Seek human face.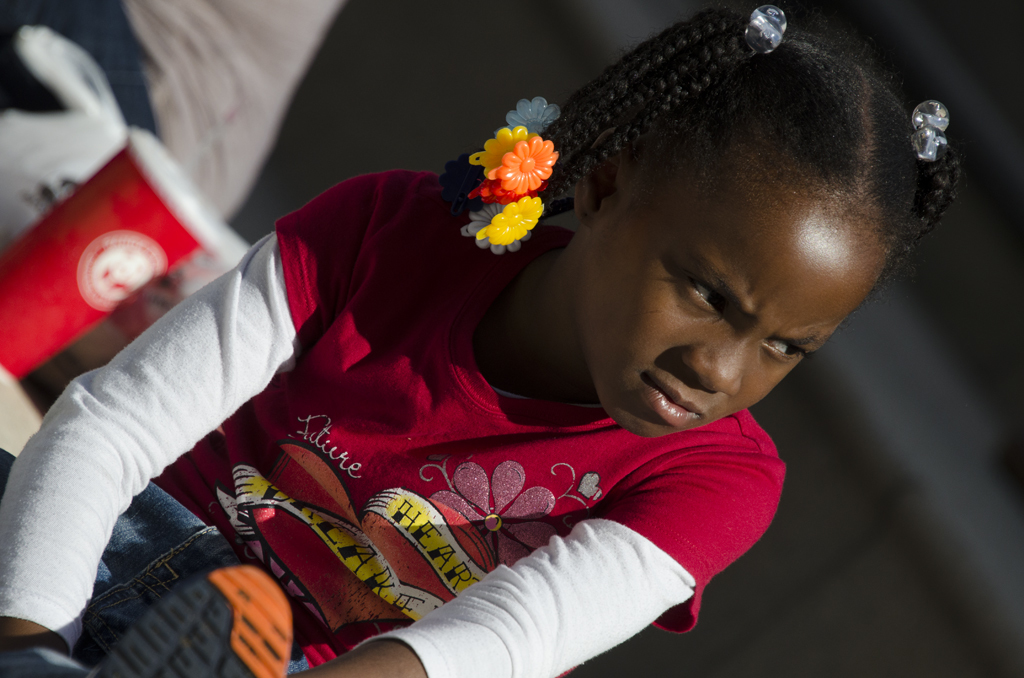
region(589, 155, 868, 451).
